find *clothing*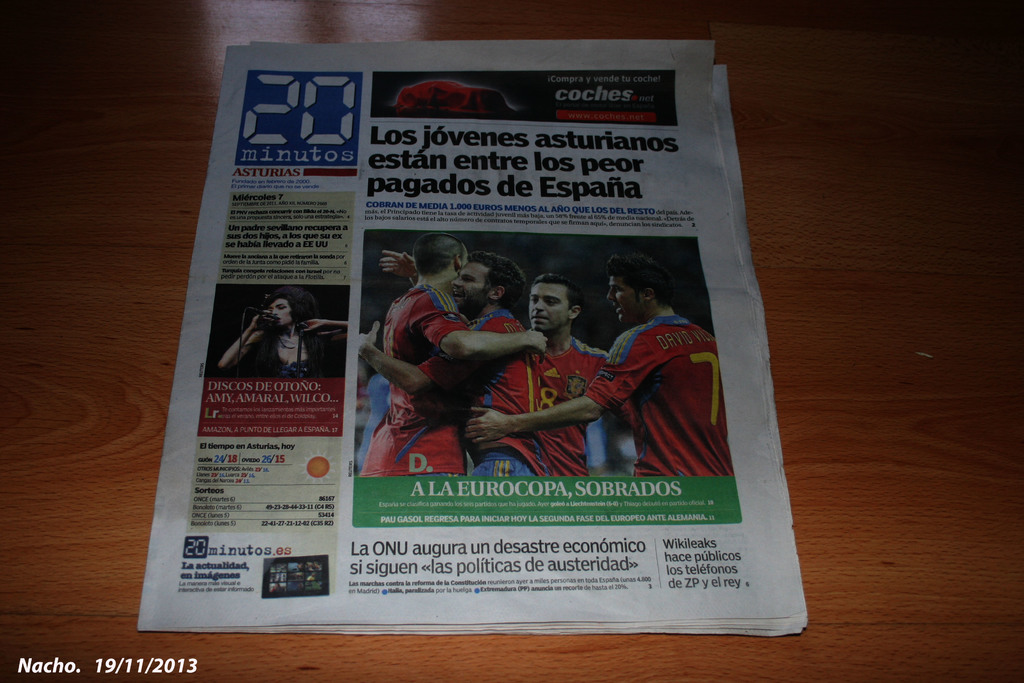
{"x1": 364, "y1": 285, "x2": 470, "y2": 478}
